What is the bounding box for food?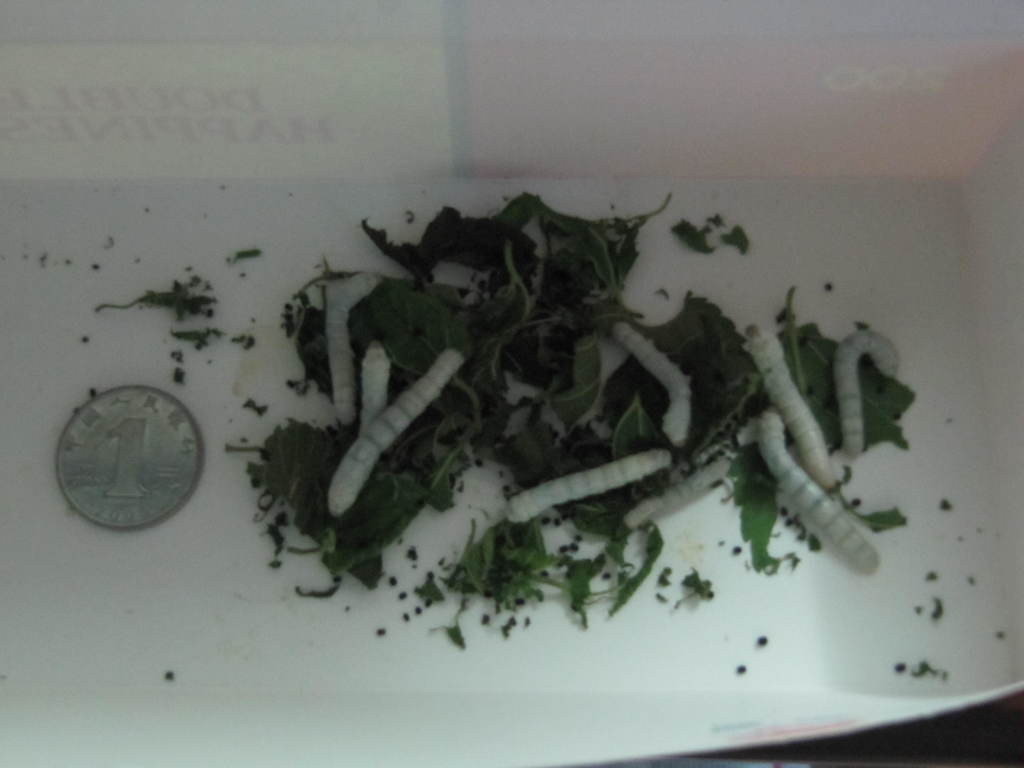
737,664,748,675.
